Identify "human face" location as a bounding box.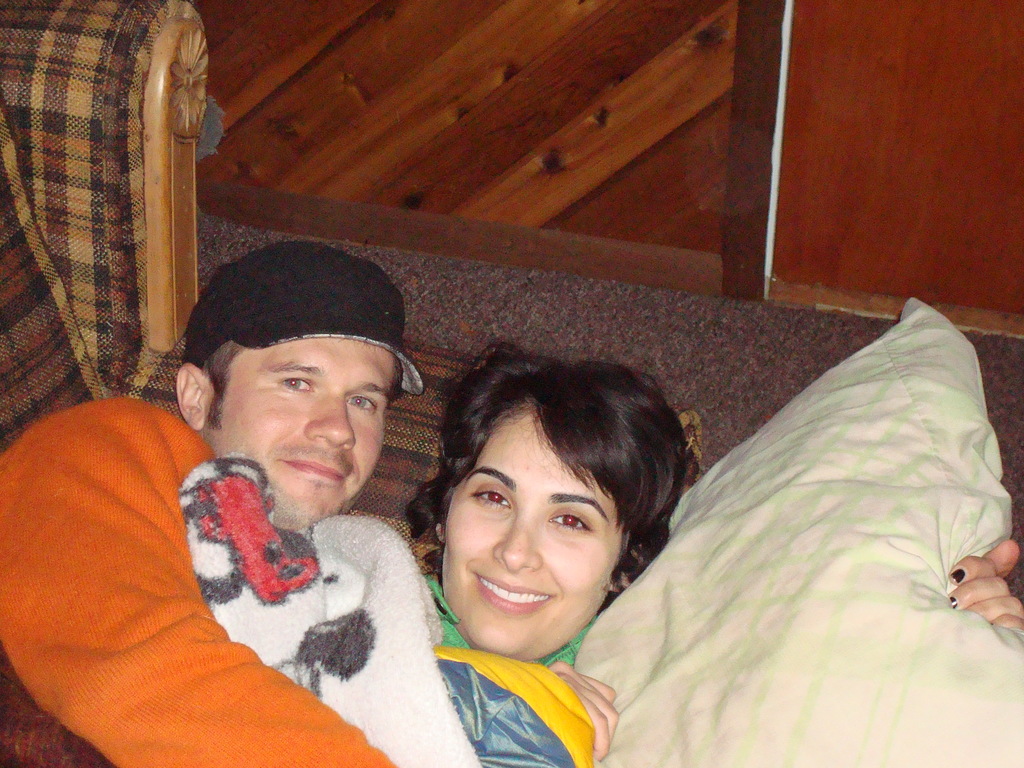
l=204, t=341, r=397, b=522.
